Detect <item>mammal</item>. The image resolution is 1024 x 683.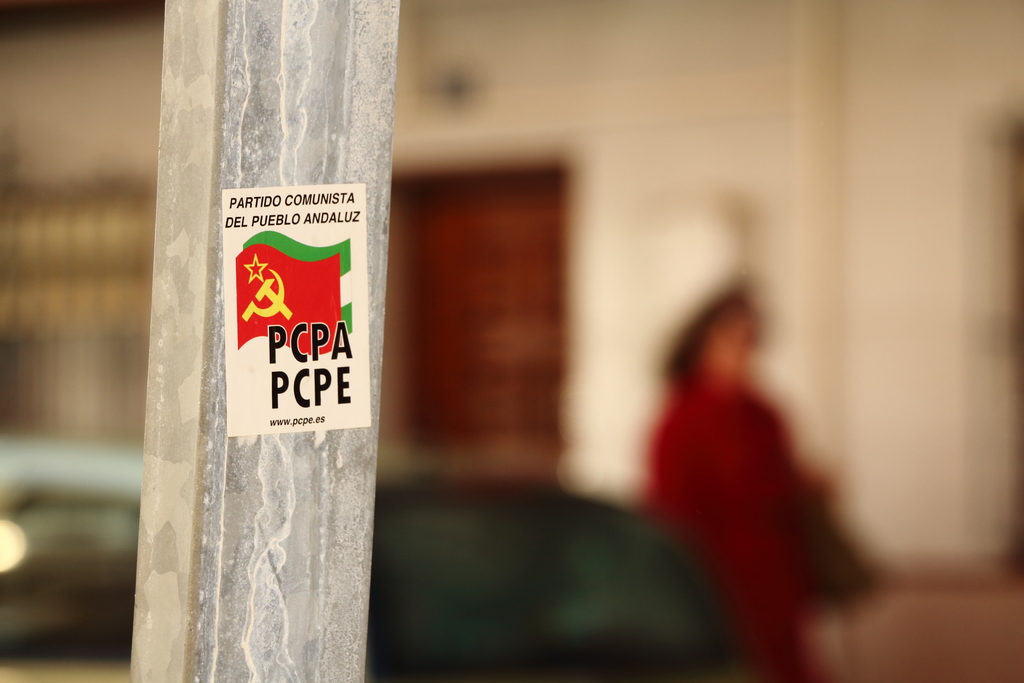
pyautogui.locateOnScreen(642, 279, 831, 682).
